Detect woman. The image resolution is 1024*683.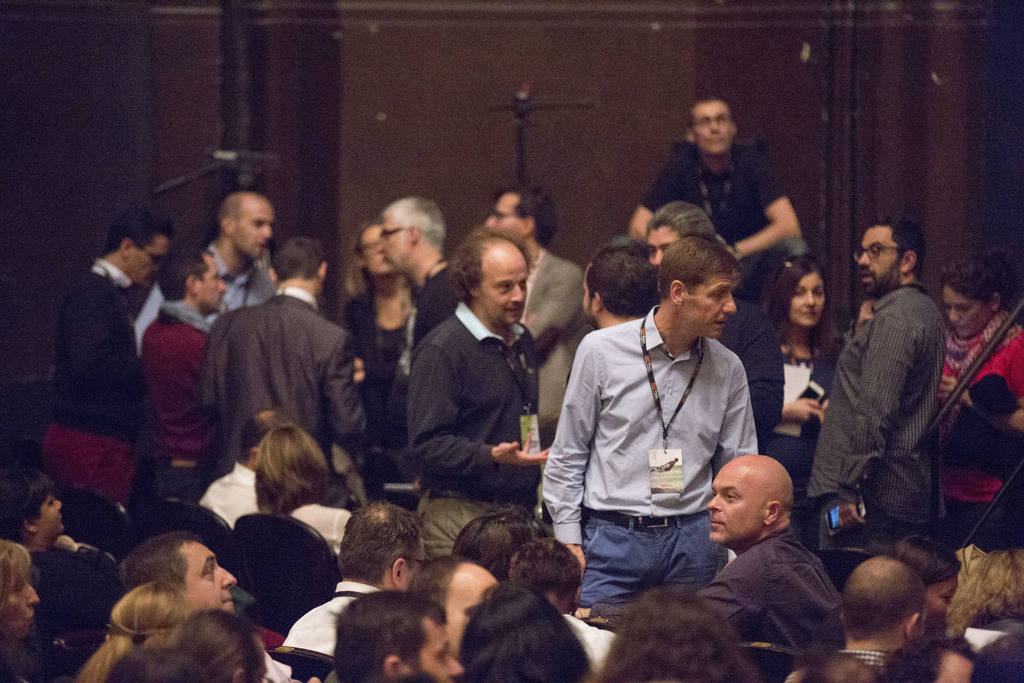
<bbox>112, 612, 272, 682</bbox>.
